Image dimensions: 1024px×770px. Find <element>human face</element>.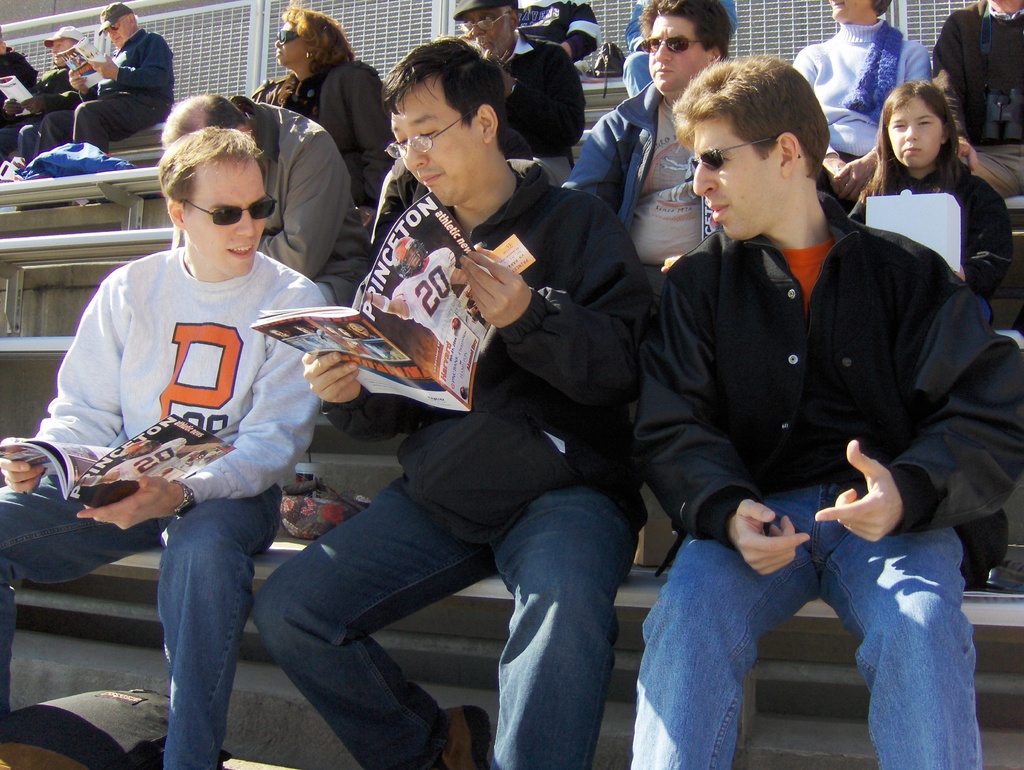
462, 10, 509, 52.
